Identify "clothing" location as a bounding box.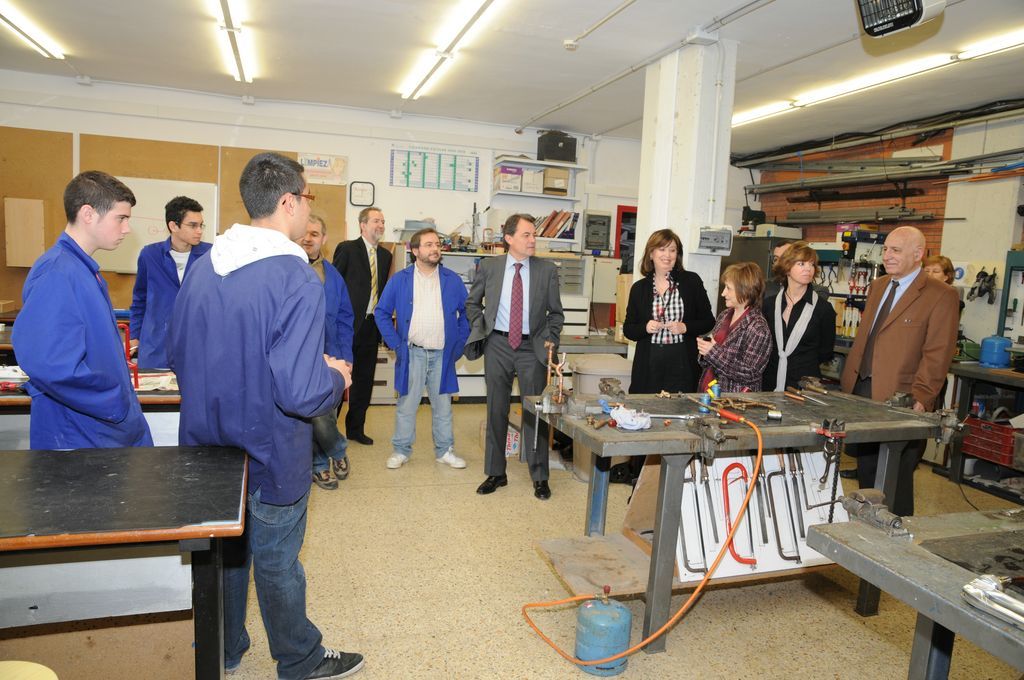
835 262 963 492.
